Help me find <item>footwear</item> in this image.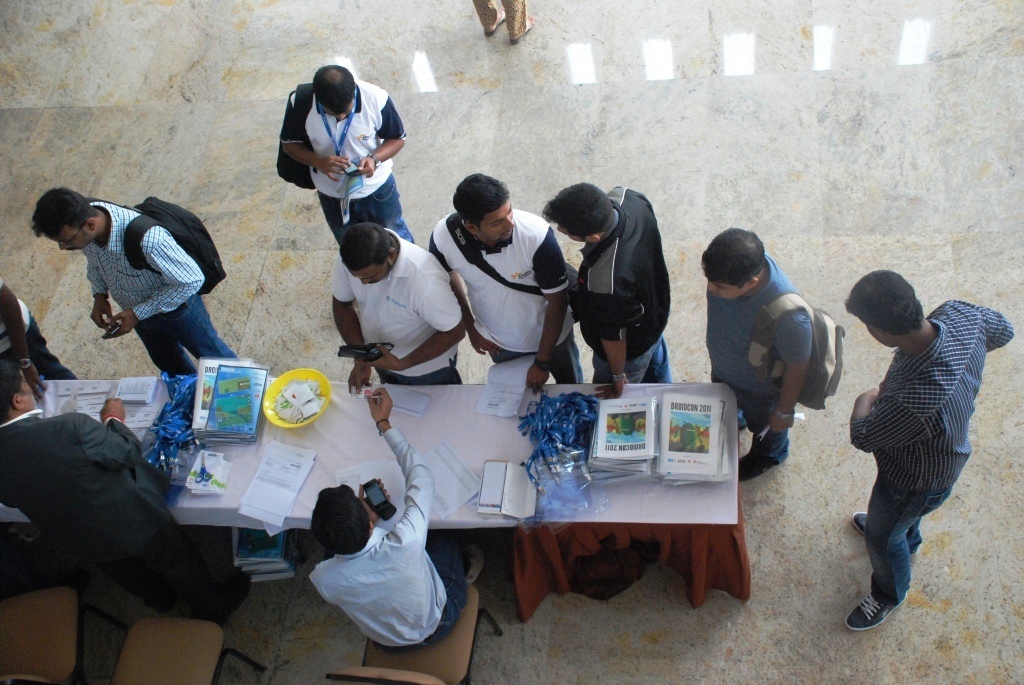
Found it: 846:593:907:633.
